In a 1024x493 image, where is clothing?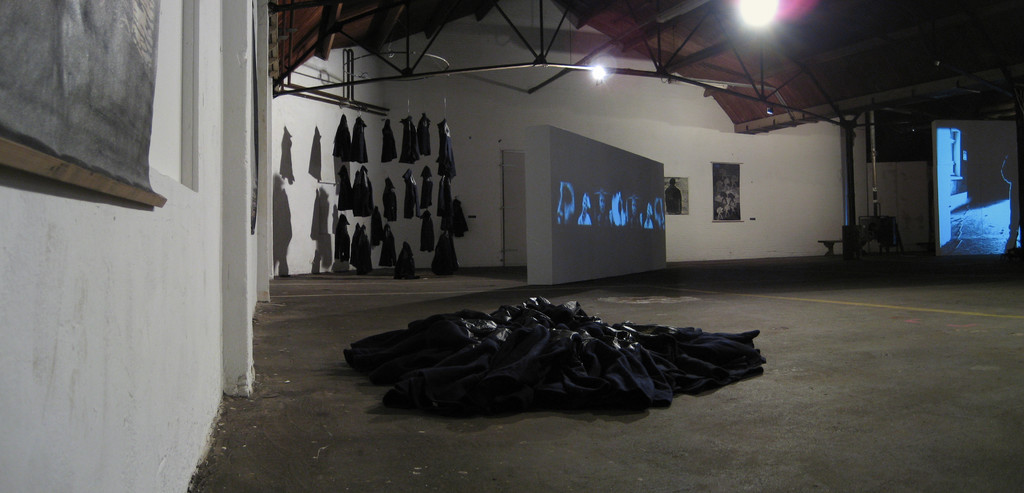
Rect(355, 168, 373, 218).
